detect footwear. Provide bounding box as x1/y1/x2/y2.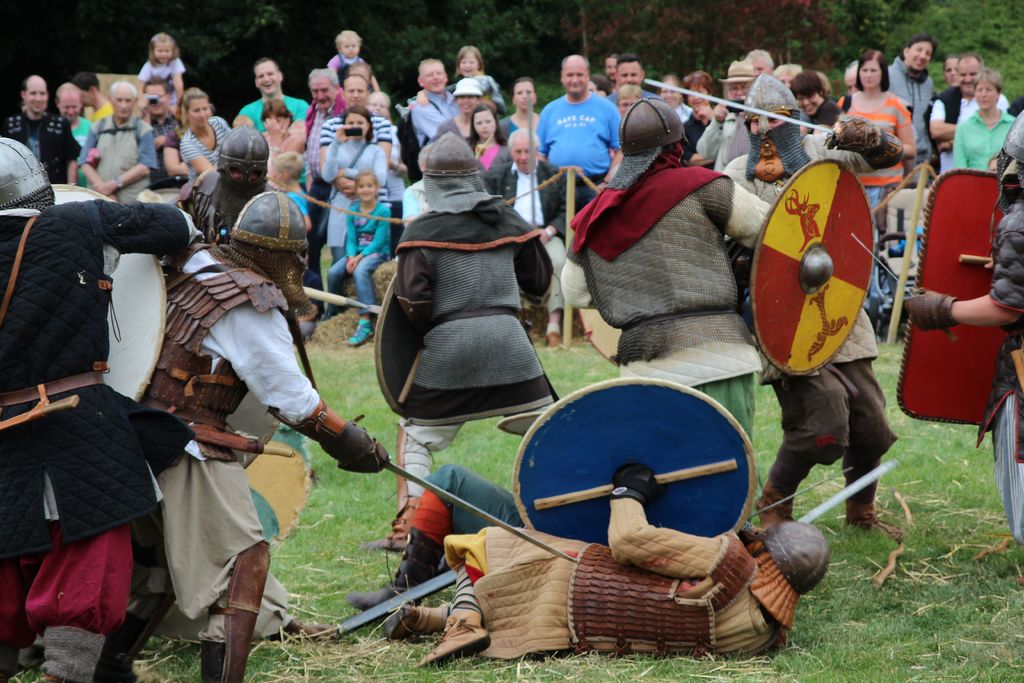
390/497/426/548.
